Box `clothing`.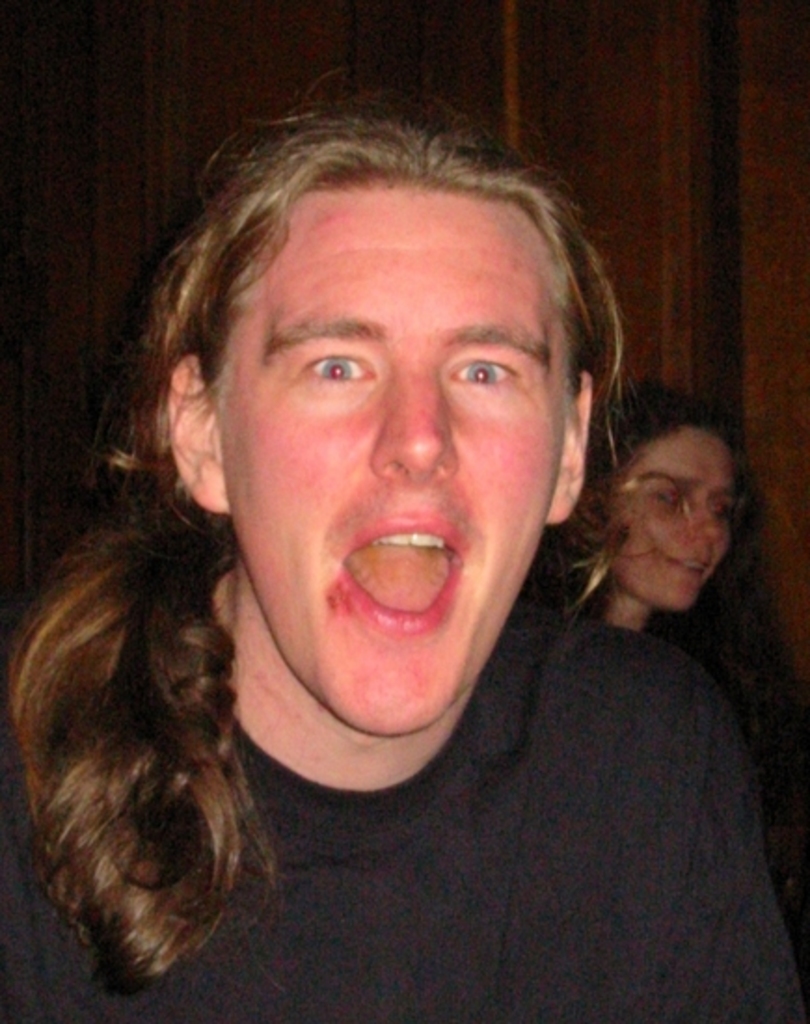
[0,601,808,1022].
